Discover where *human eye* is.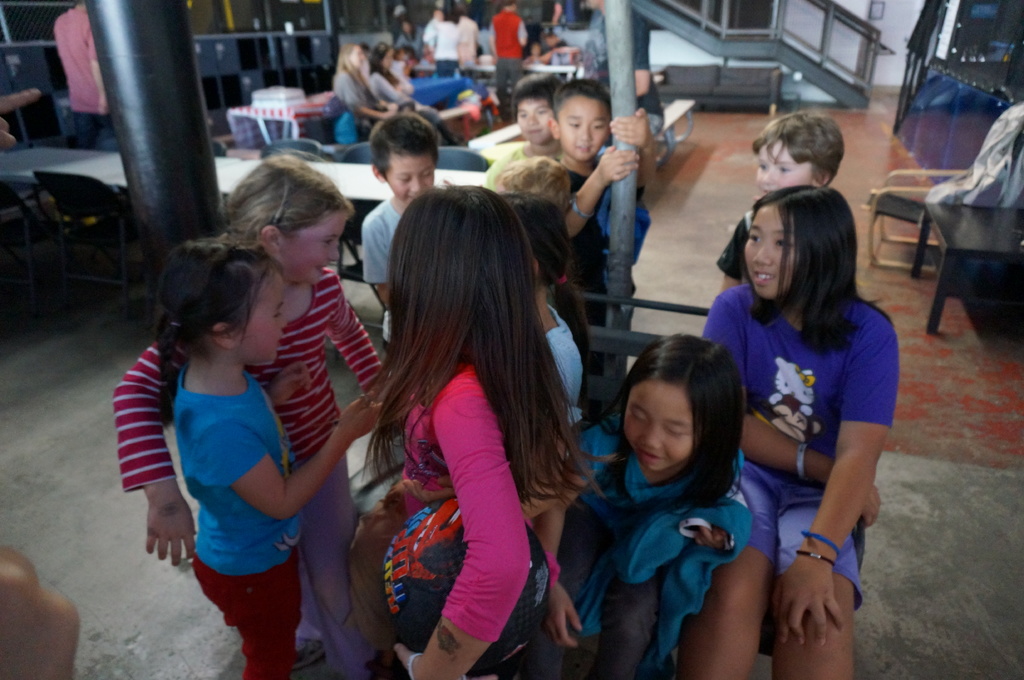
Discovered at x1=518 y1=112 x2=526 y2=118.
